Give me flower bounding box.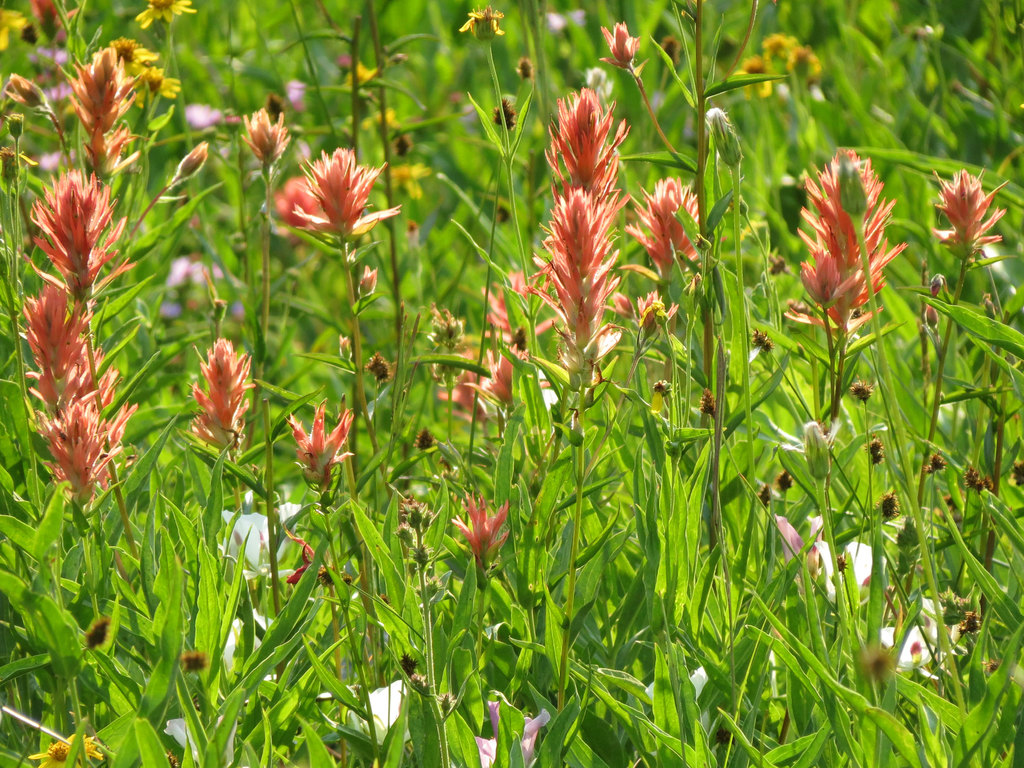
<box>373,116,431,201</box>.
